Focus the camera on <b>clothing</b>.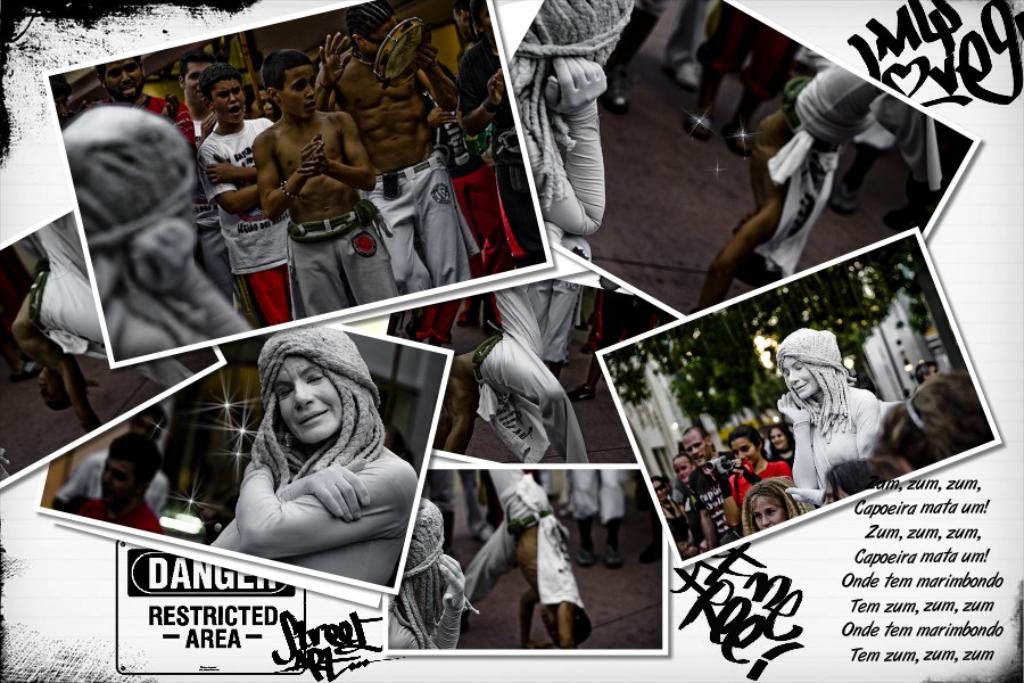
Focus region: {"left": 25, "top": 220, "right": 190, "bottom": 393}.
